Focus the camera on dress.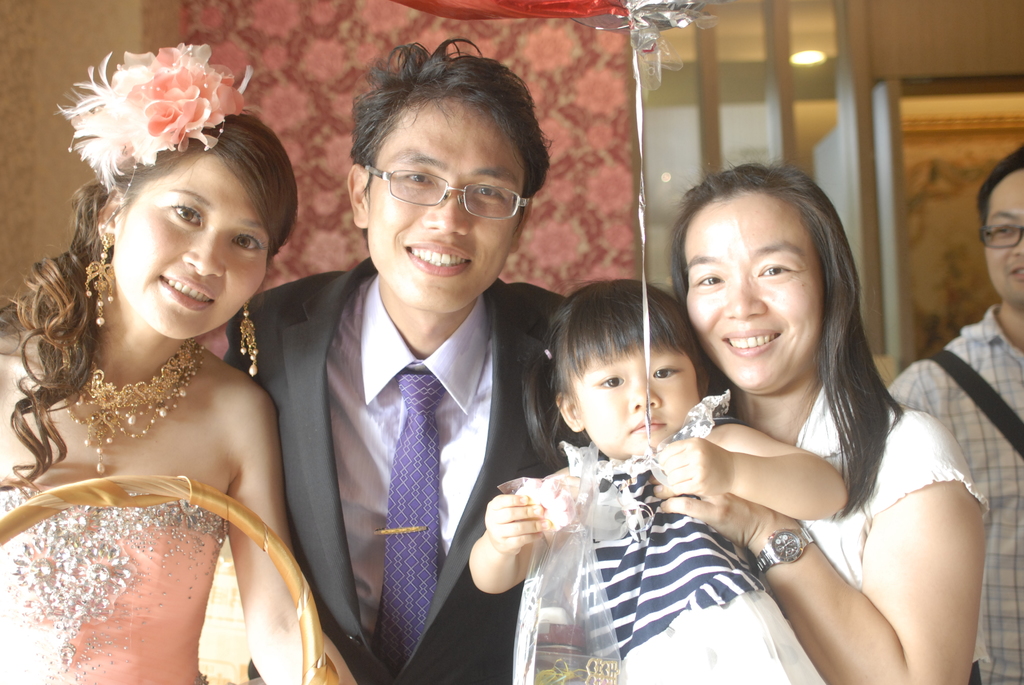
Focus region: 0 492 228 684.
